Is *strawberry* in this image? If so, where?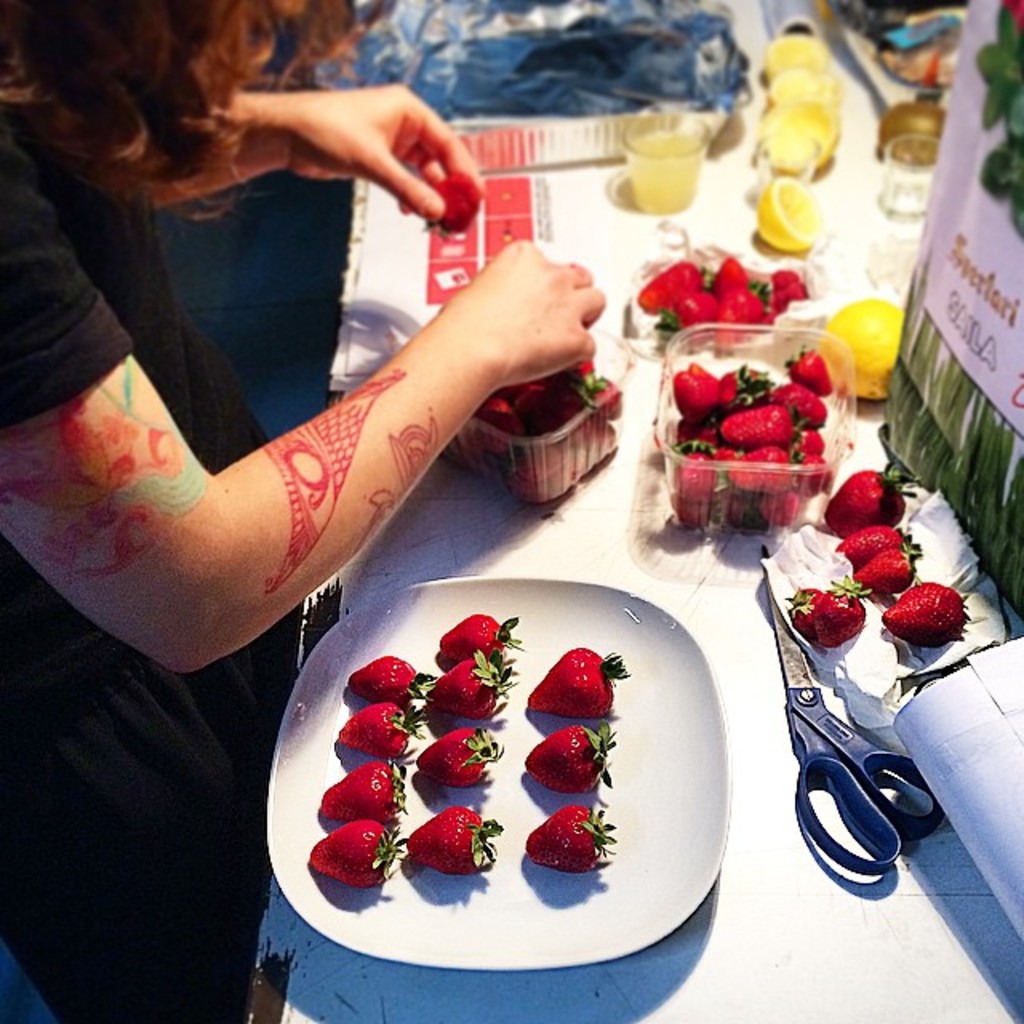
Yes, at (666,293,715,338).
